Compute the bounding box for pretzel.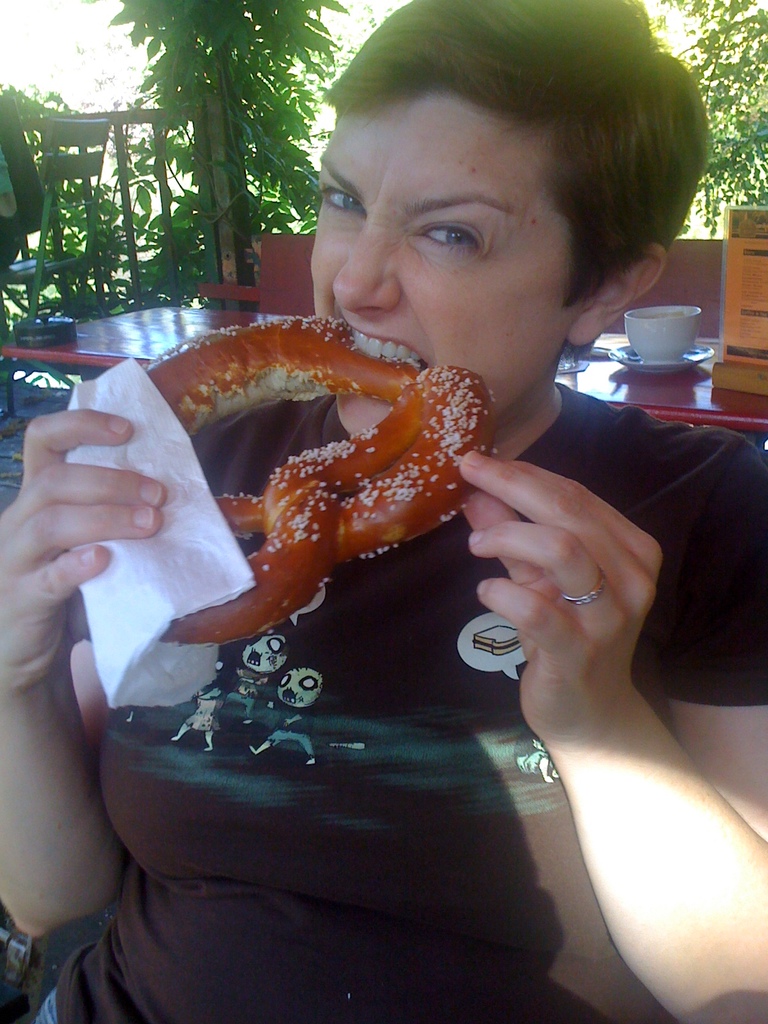
(58, 314, 499, 644).
